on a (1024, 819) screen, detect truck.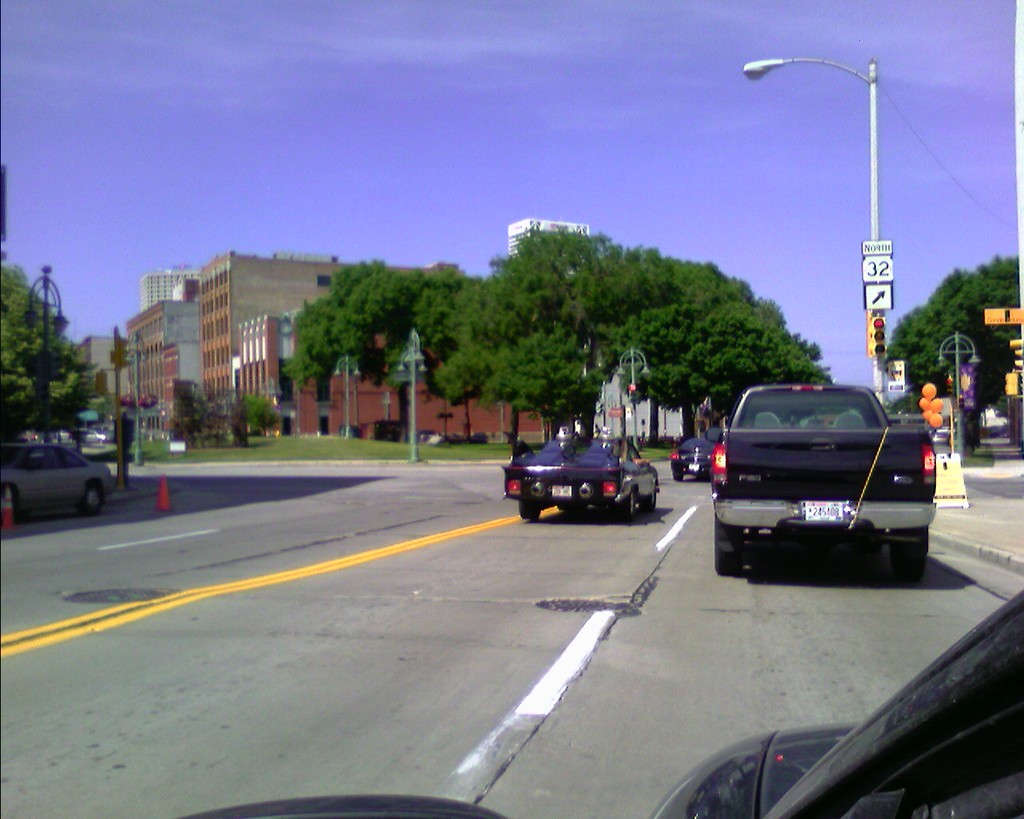
select_region(702, 383, 945, 586).
